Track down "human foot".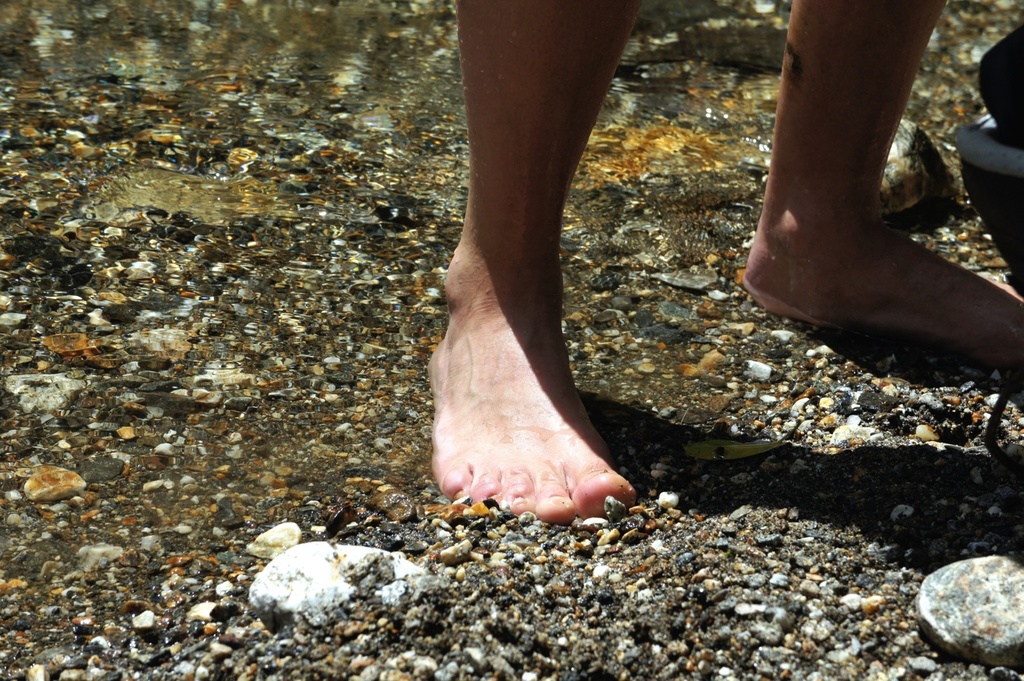
Tracked to (x1=744, y1=184, x2=1023, y2=356).
